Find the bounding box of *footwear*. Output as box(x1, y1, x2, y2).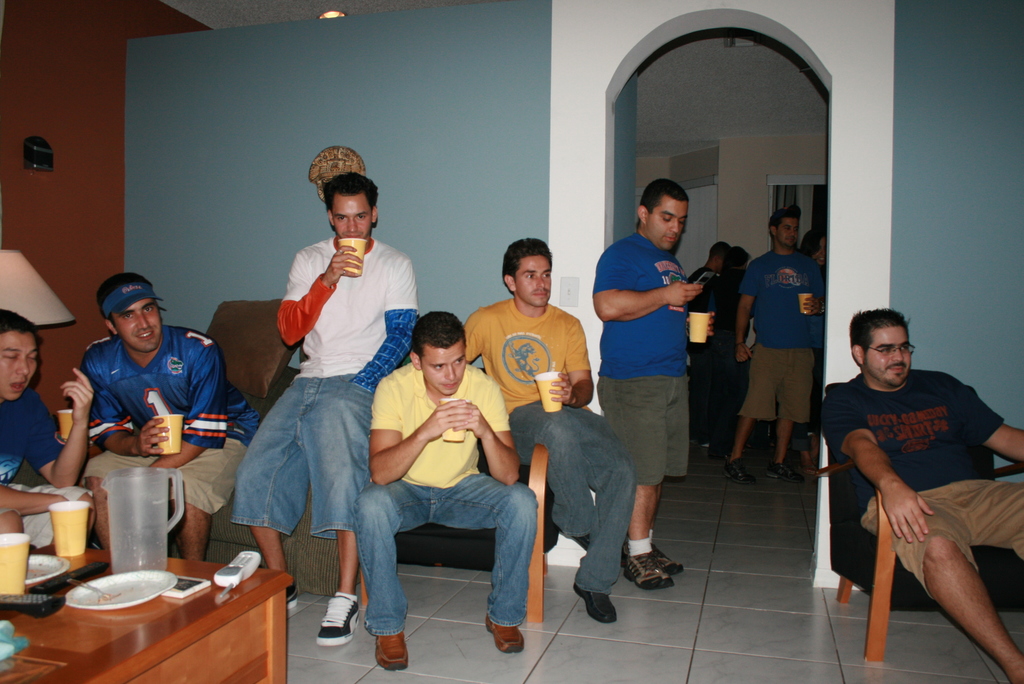
box(618, 551, 671, 592).
